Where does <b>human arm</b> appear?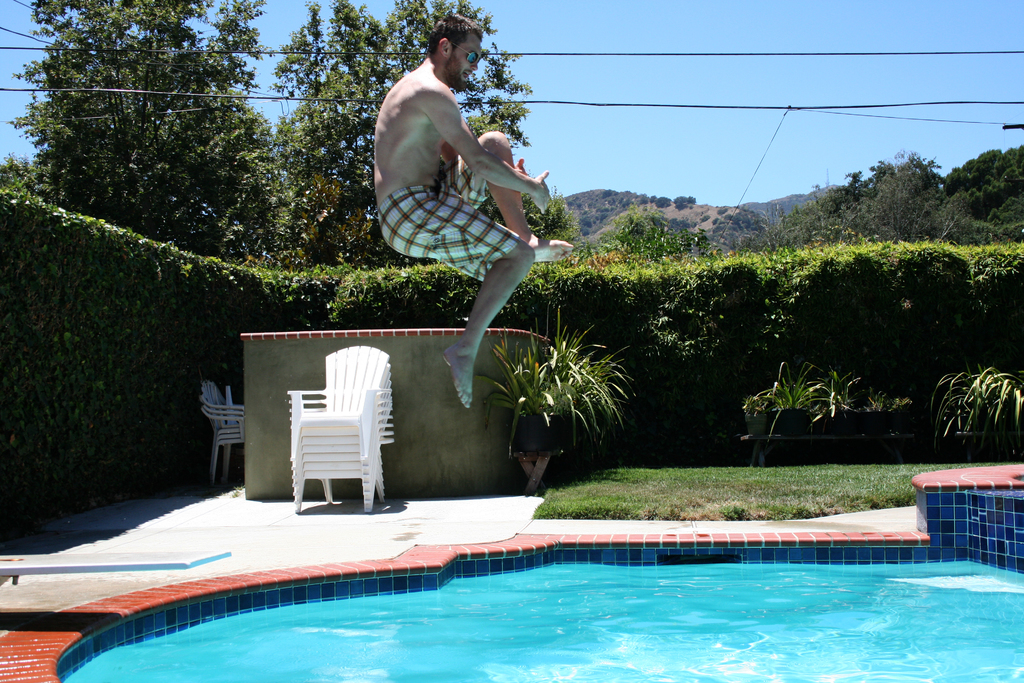
Appears at <region>454, 120, 566, 210</region>.
